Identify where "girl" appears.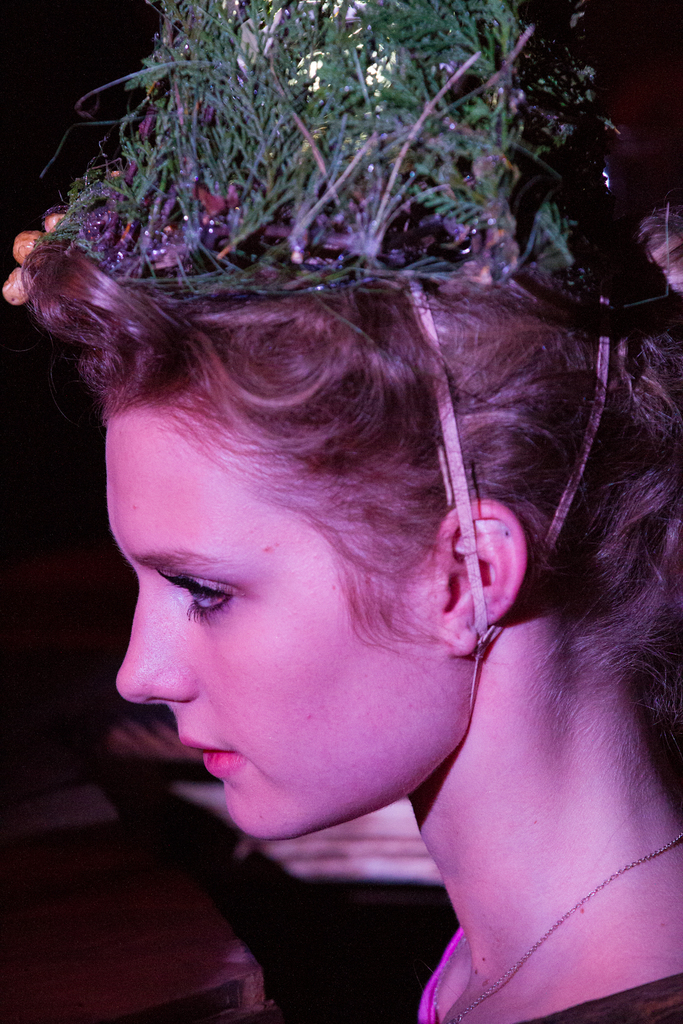
Appears at [x1=22, y1=242, x2=682, y2=1023].
